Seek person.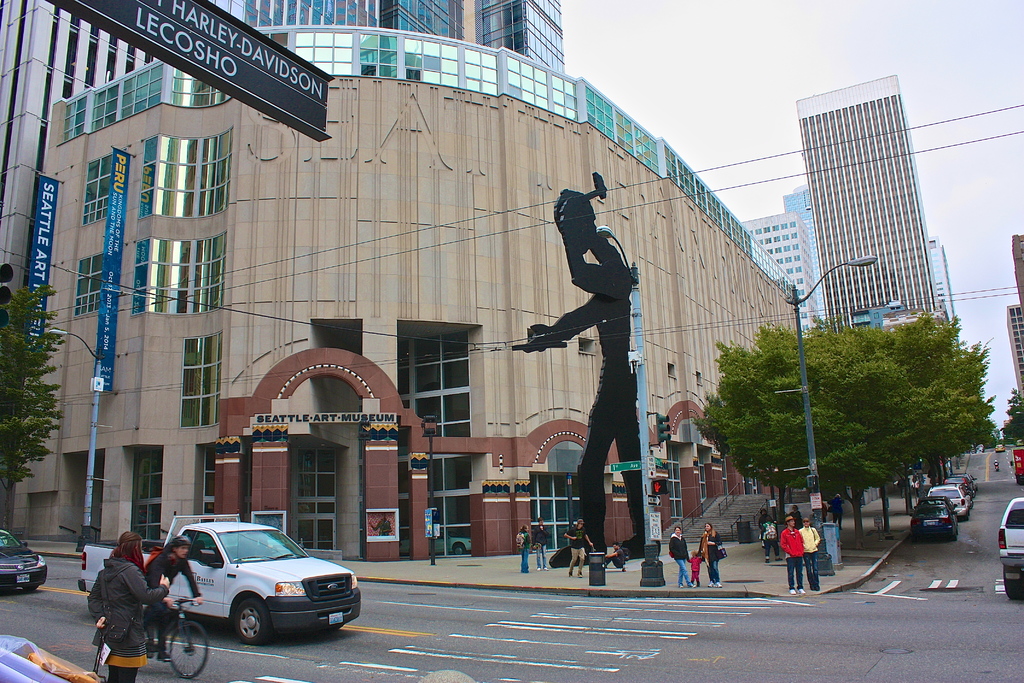
box(525, 192, 664, 569).
